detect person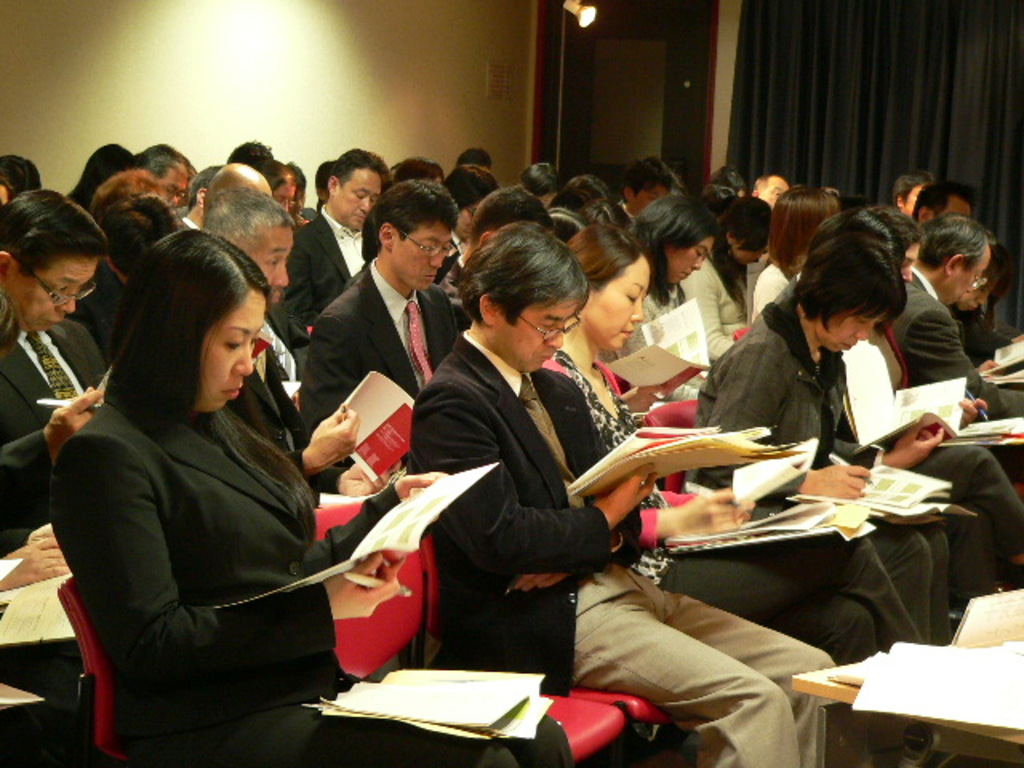
Rect(909, 173, 1010, 363)
